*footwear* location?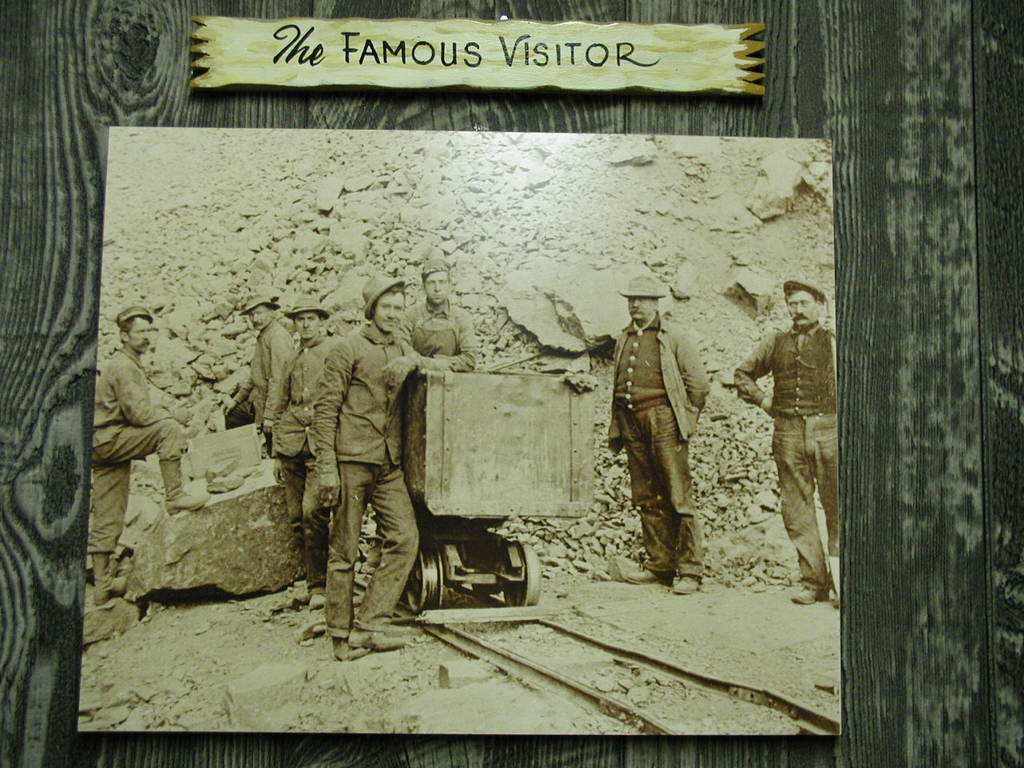
x1=94 y1=576 x2=128 y2=606
